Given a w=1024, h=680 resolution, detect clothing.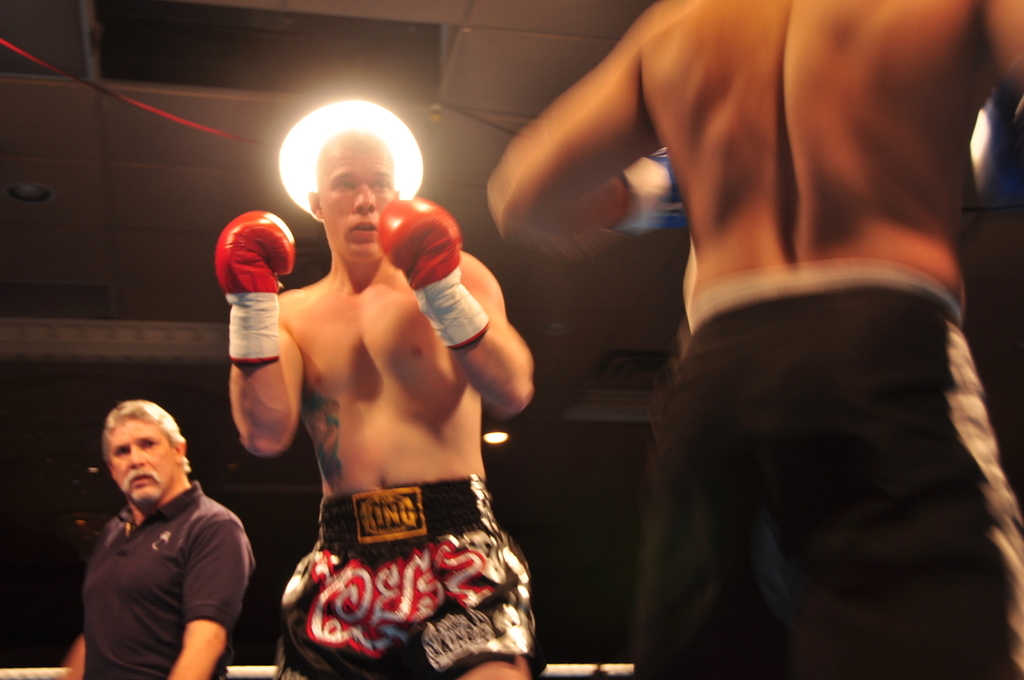
66,452,256,667.
